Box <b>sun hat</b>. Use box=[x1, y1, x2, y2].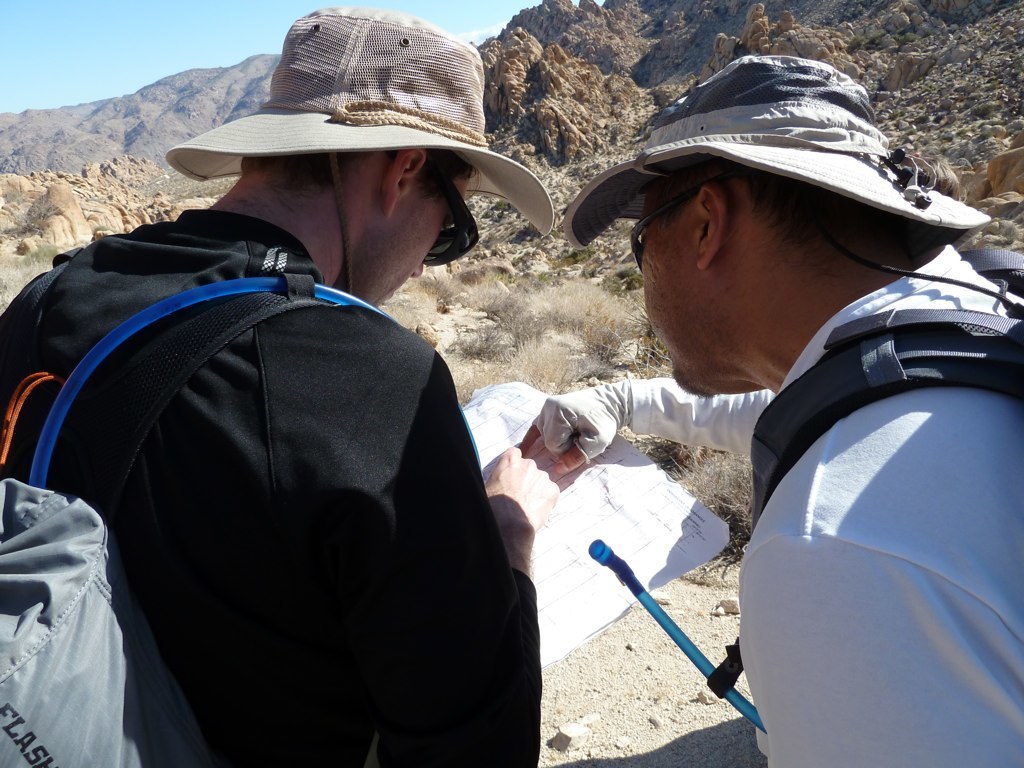
box=[553, 46, 1023, 240].
